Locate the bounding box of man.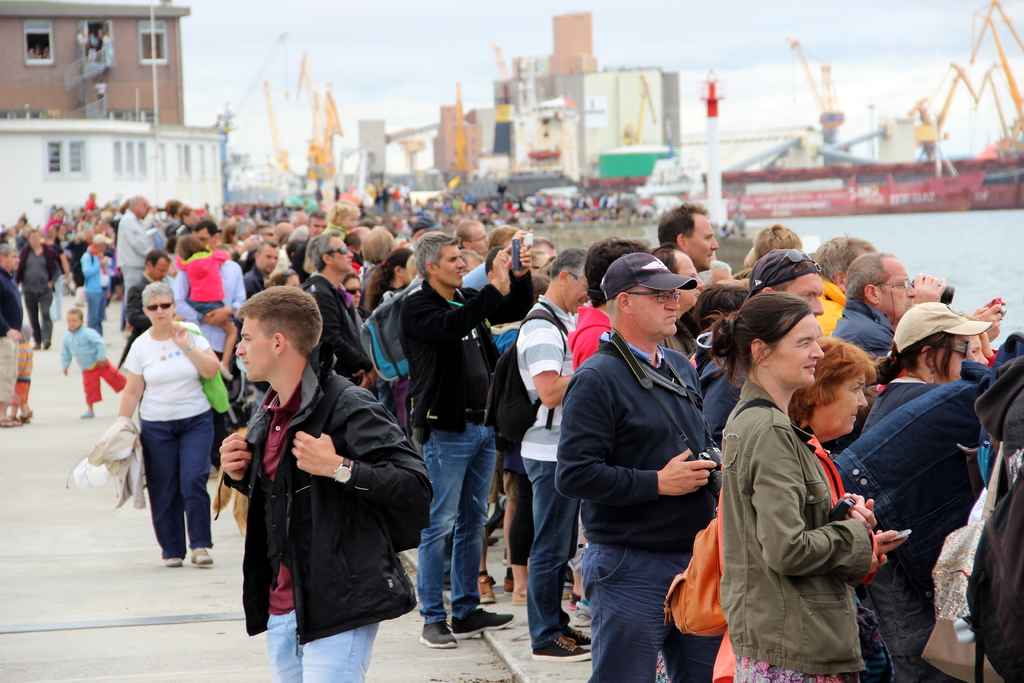
Bounding box: 454,215,491,247.
